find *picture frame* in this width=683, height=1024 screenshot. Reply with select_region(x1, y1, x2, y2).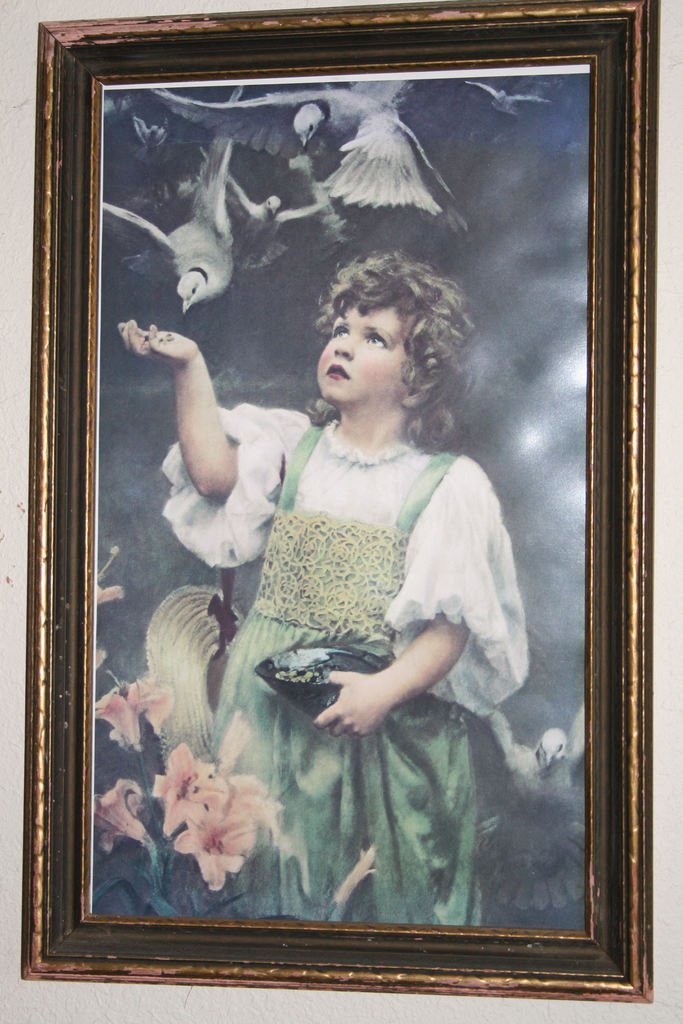
select_region(22, 0, 659, 994).
